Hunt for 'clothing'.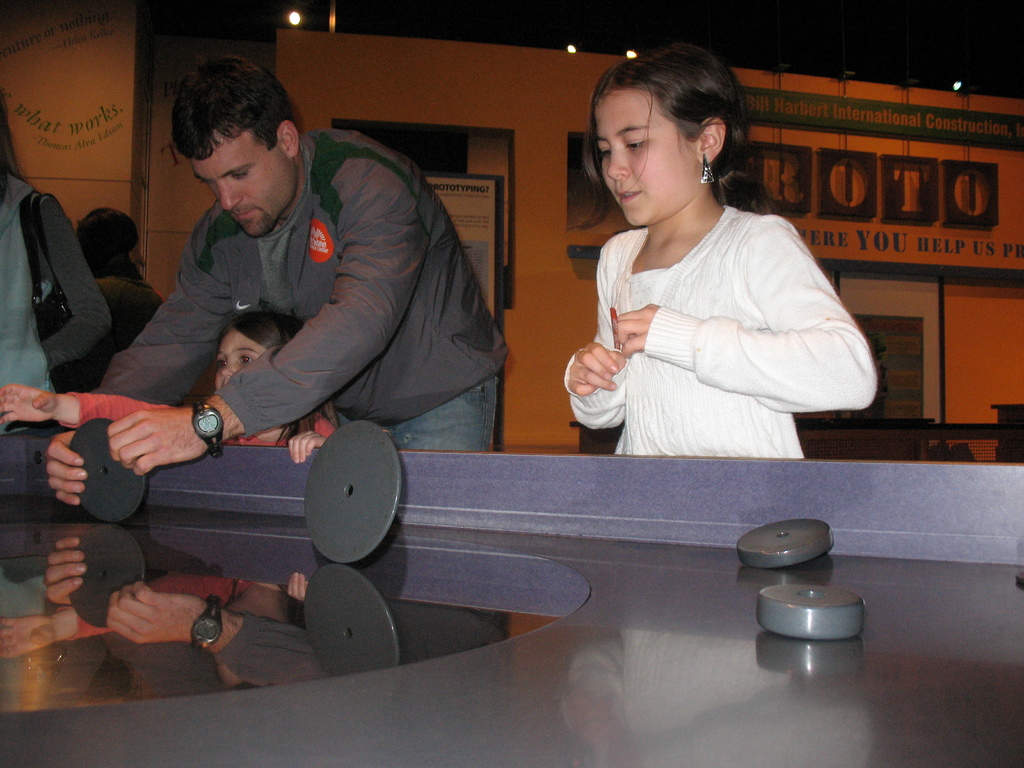
Hunted down at pyautogui.locateOnScreen(376, 369, 504, 455).
